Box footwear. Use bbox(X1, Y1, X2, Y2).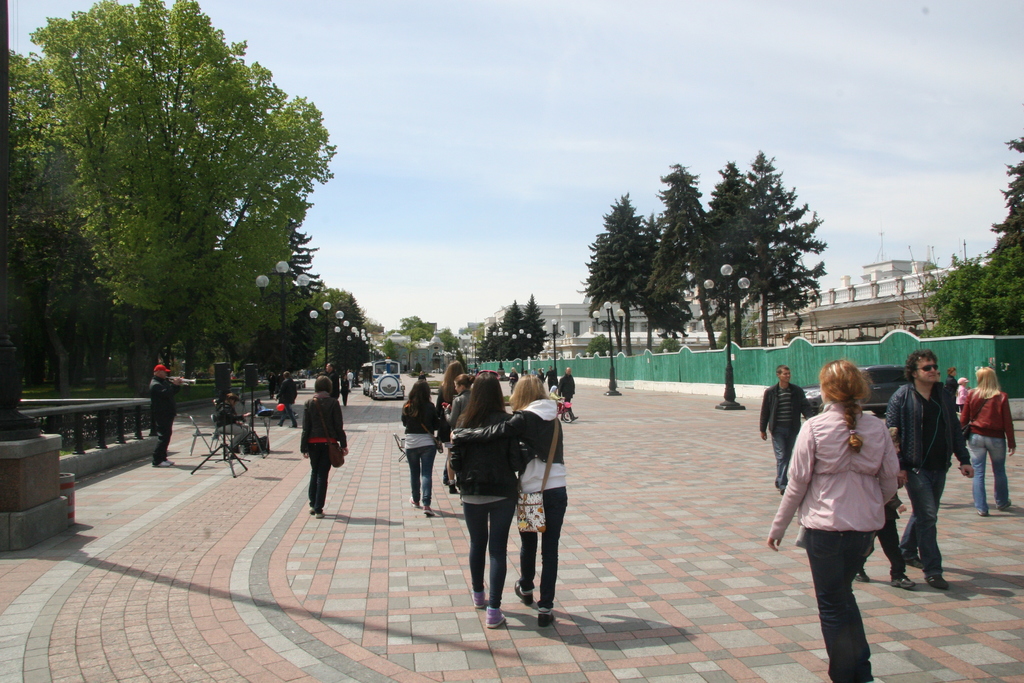
bbox(902, 547, 922, 573).
